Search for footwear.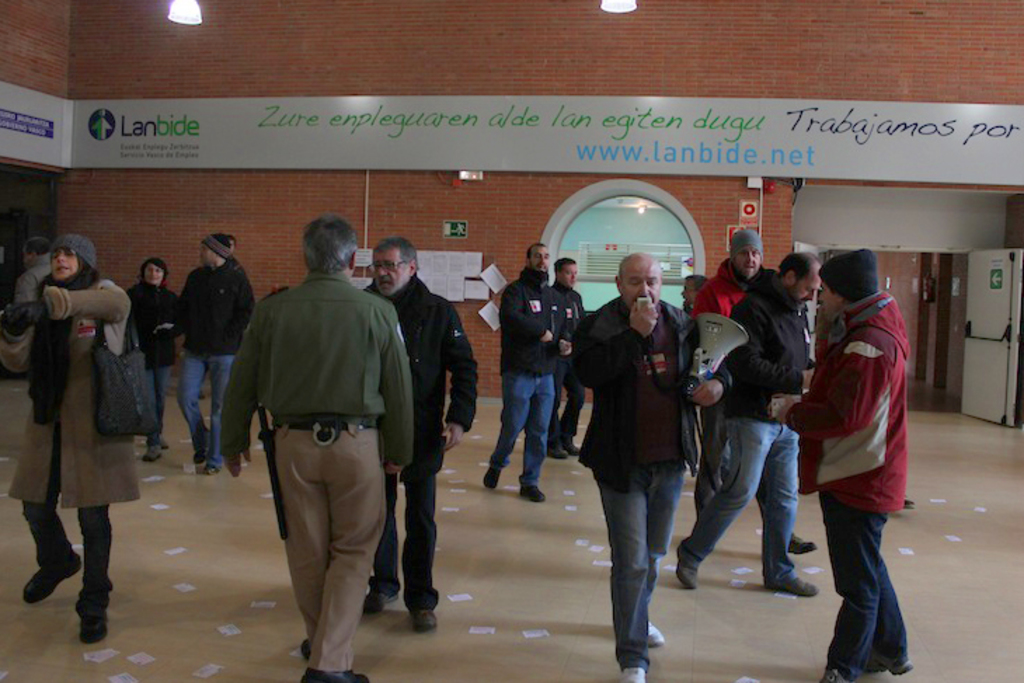
Found at region(302, 670, 368, 682).
